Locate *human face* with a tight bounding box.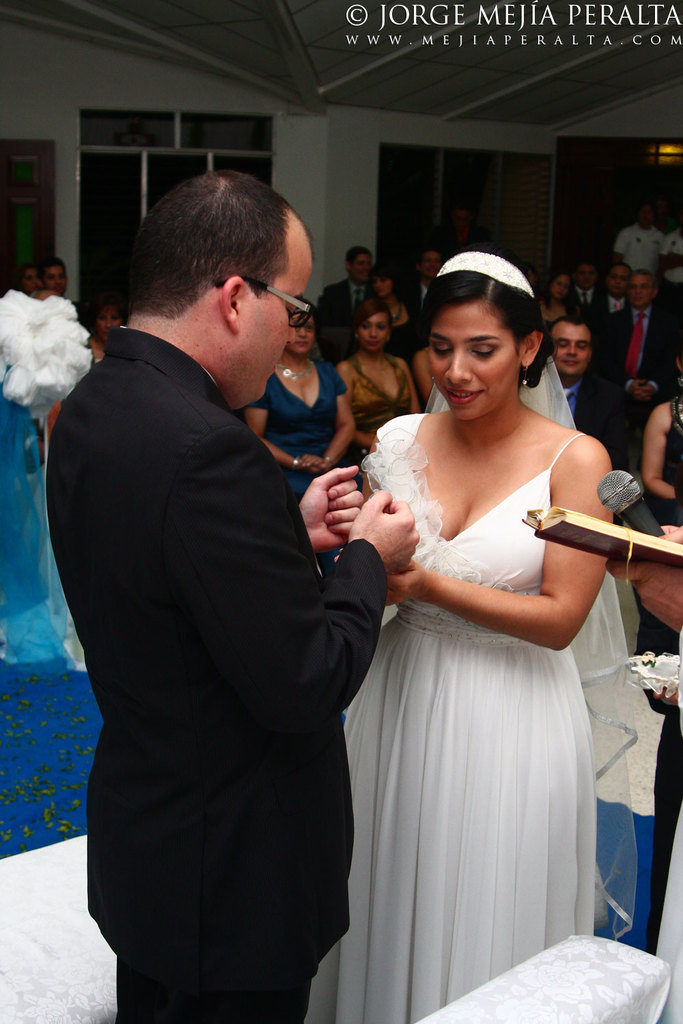
[624, 273, 651, 307].
